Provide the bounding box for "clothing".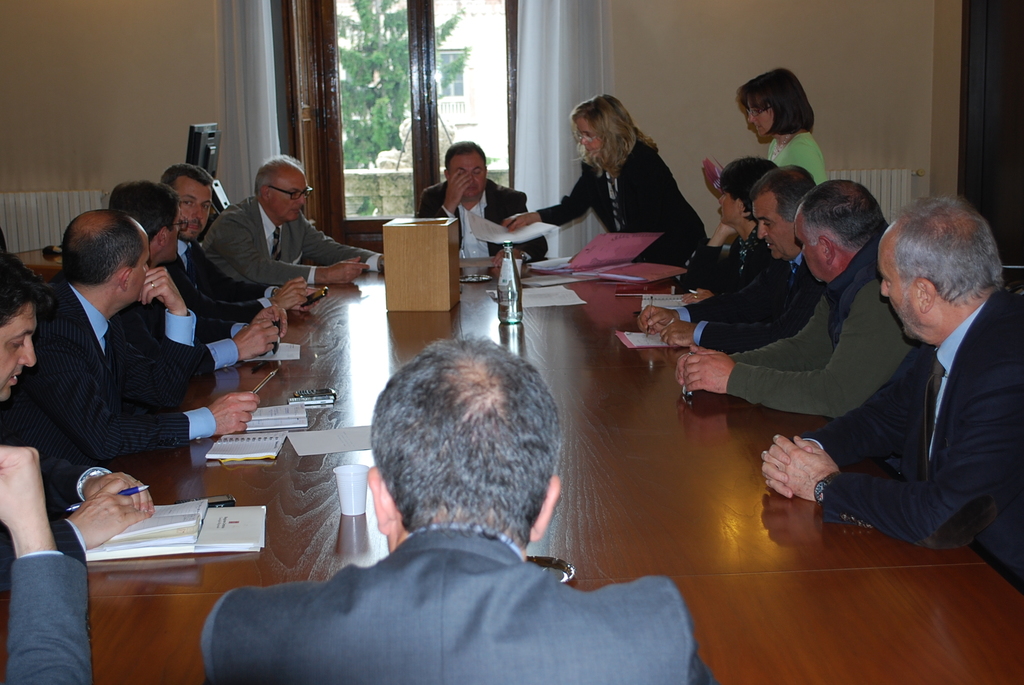
left=682, top=256, right=824, bottom=351.
